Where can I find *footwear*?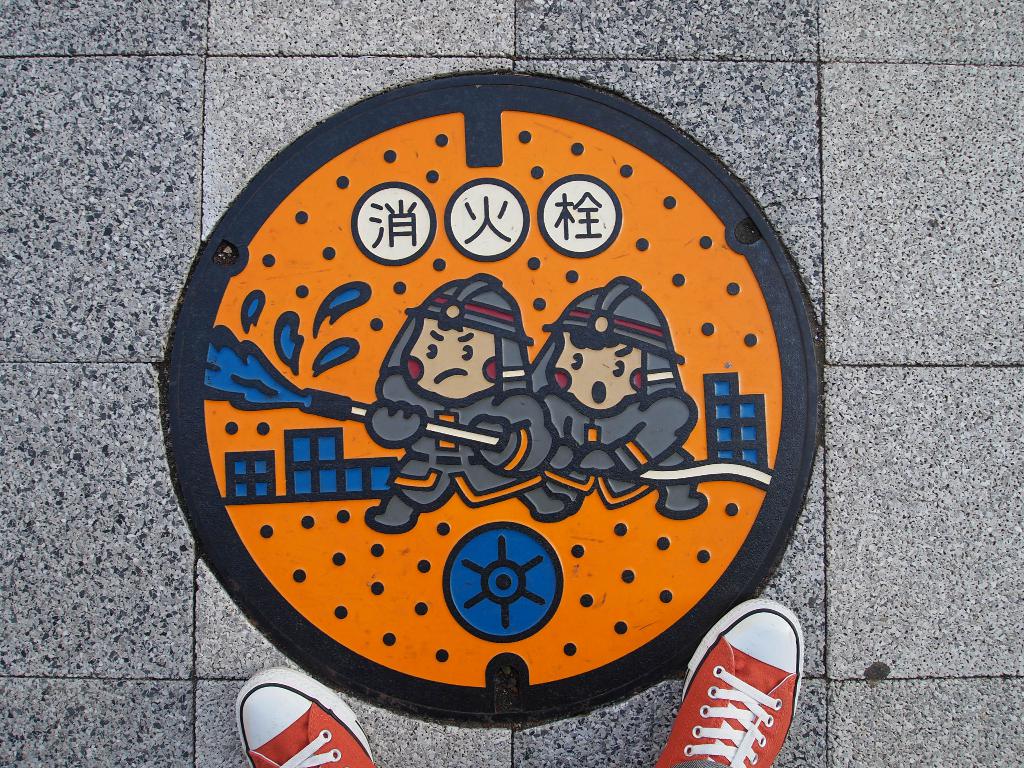
You can find it at rect(234, 666, 376, 767).
